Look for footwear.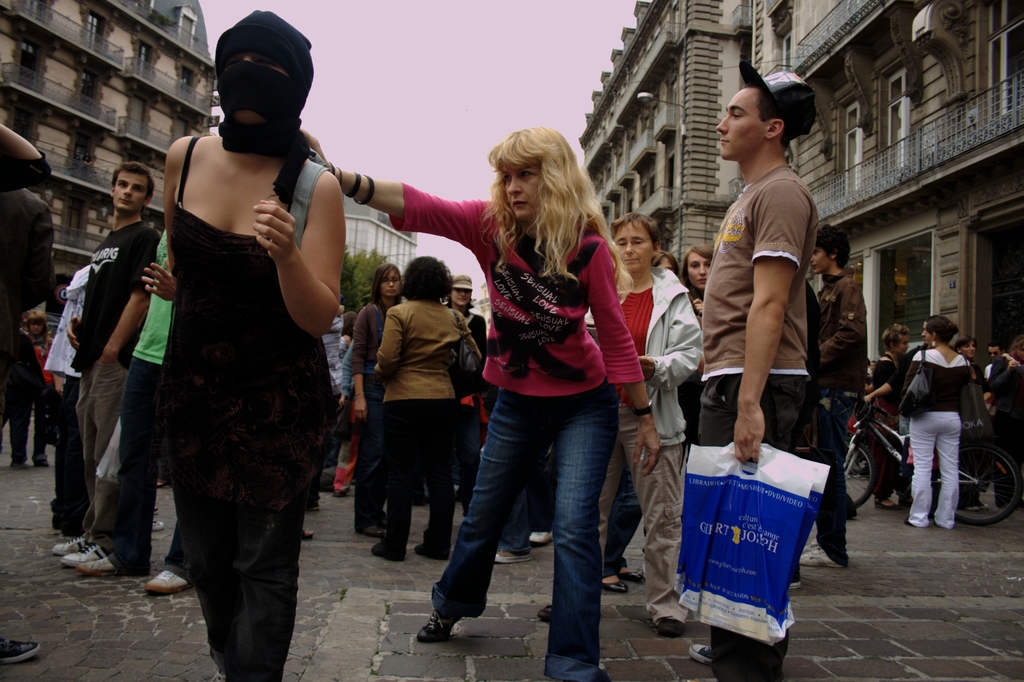
Found: 422:582:483:656.
